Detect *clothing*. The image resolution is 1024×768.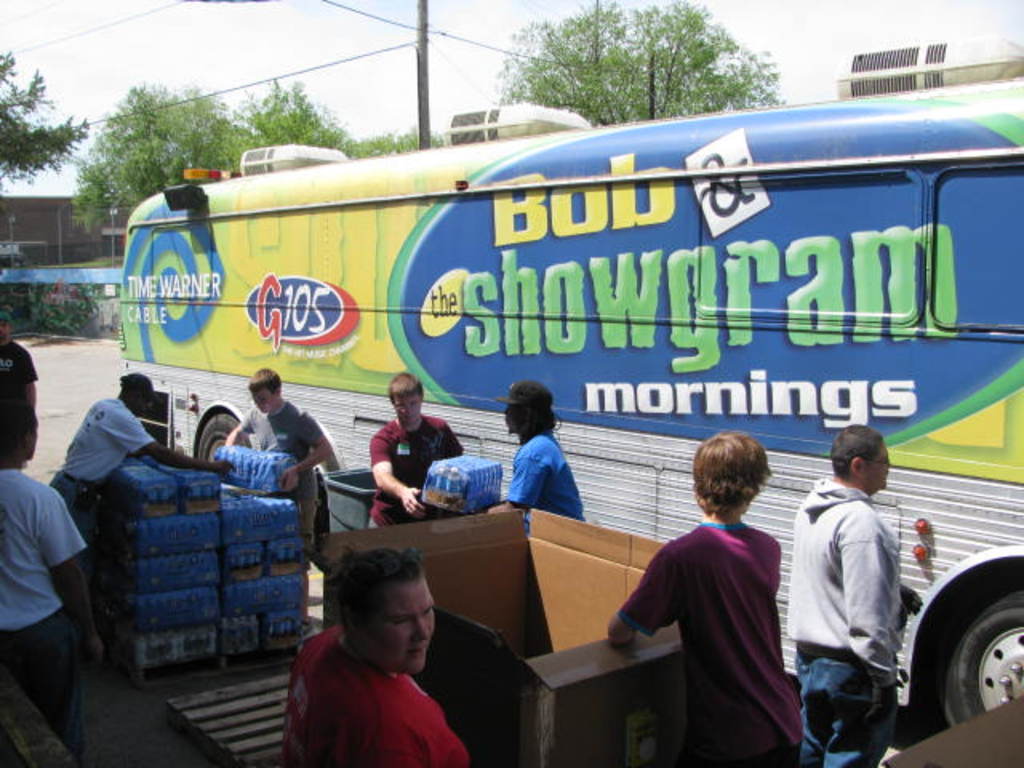
<box>238,395,331,568</box>.
